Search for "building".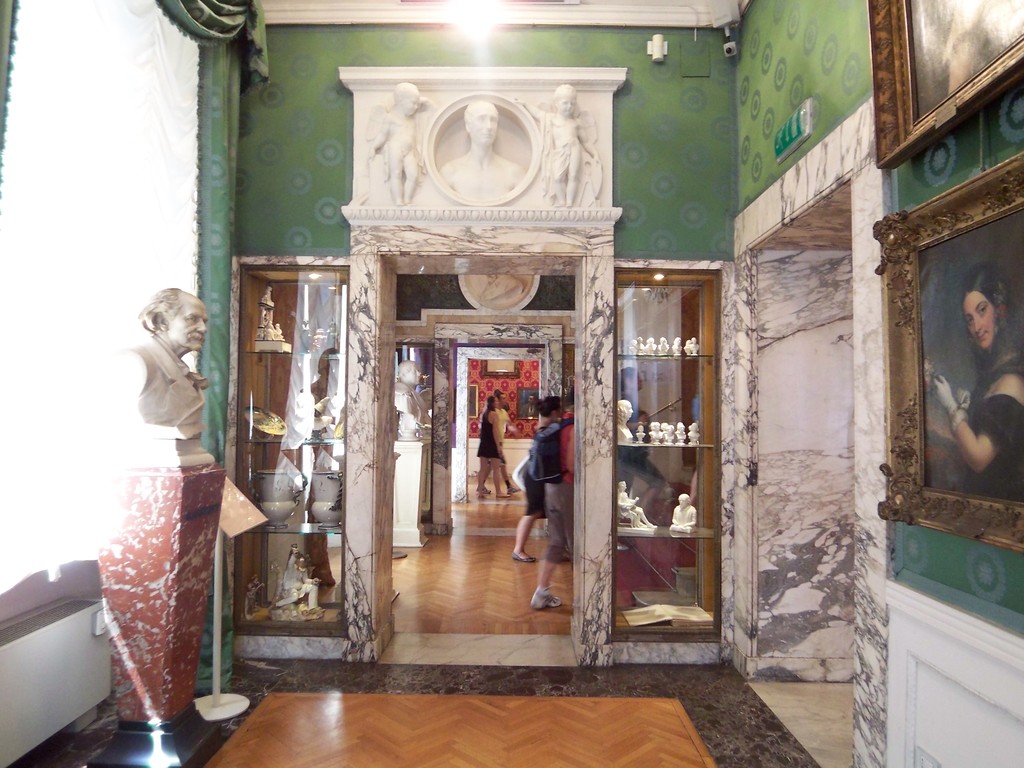
Found at [left=0, top=0, right=1023, bottom=767].
